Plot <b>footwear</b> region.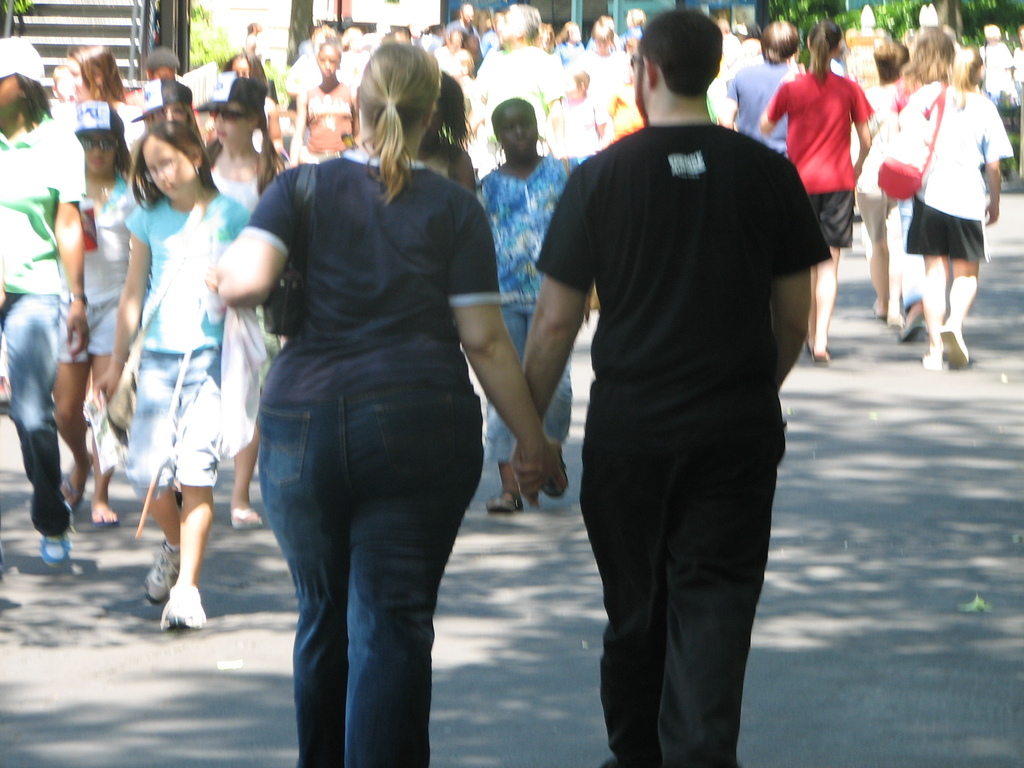
Plotted at [140, 536, 179, 600].
